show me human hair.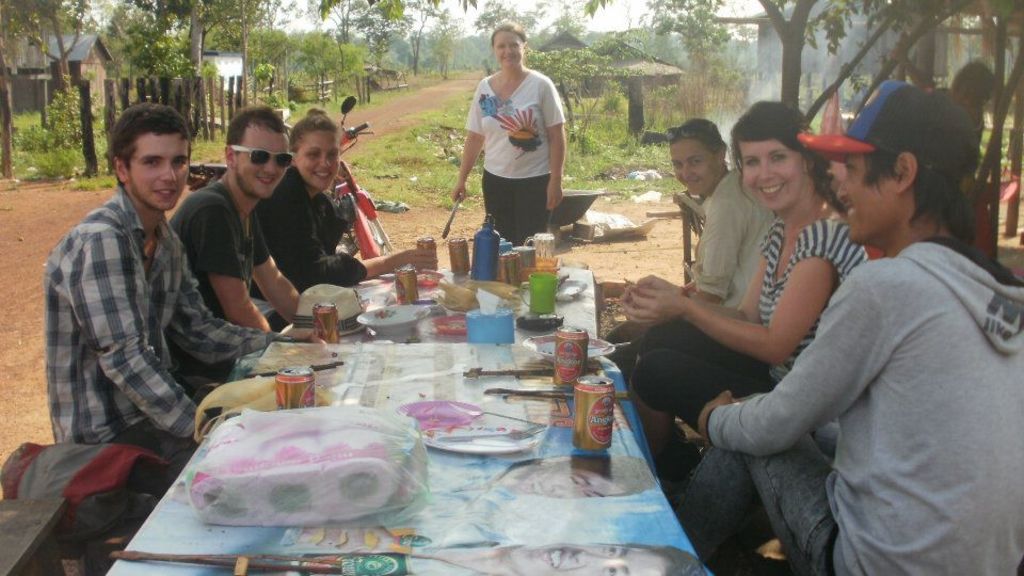
human hair is here: <box>224,105,289,149</box>.
